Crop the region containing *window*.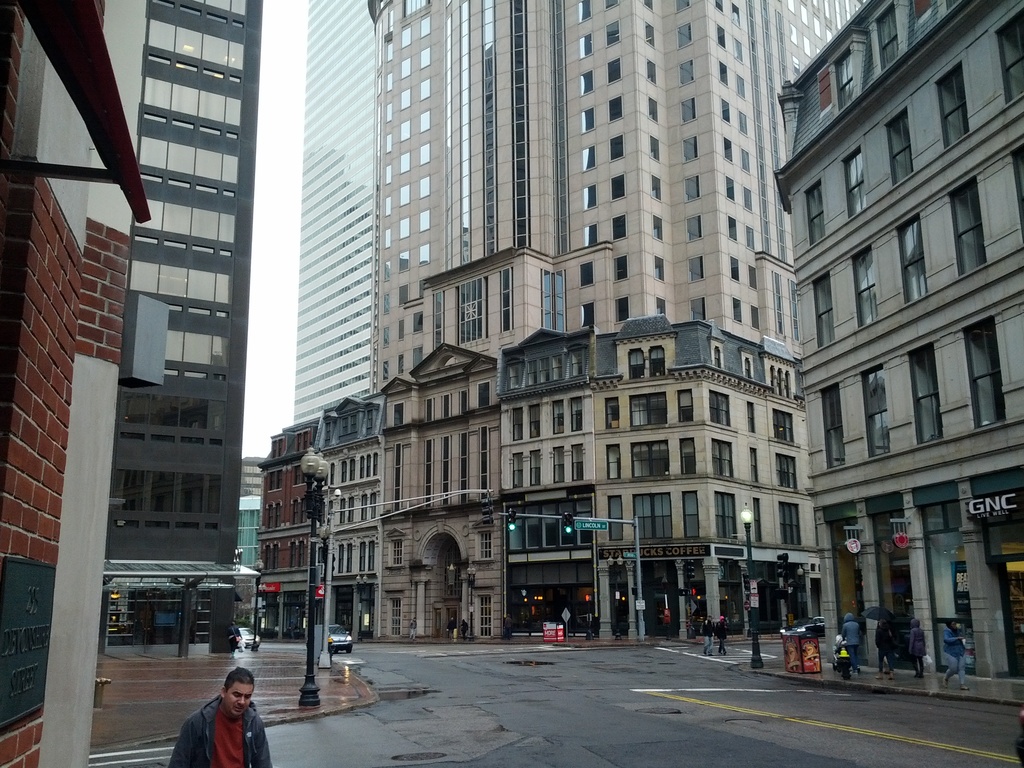
Crop region: [716, 1, 724, 9].
